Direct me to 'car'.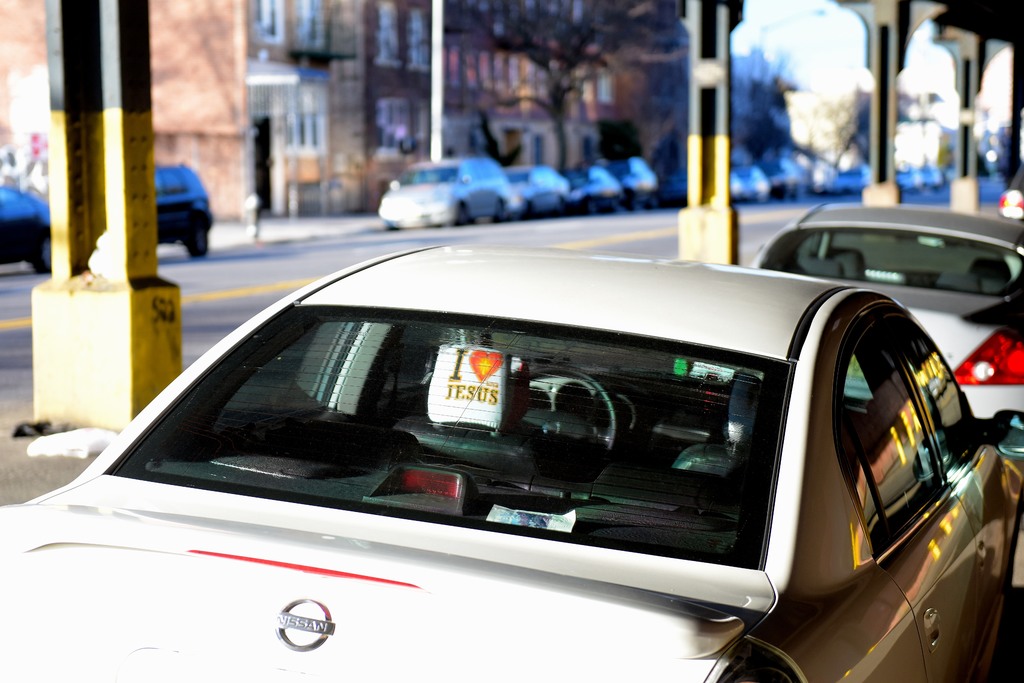
Direction: {"x1": 561, "y1": 164, "x2": 620, "y2": 210}.
